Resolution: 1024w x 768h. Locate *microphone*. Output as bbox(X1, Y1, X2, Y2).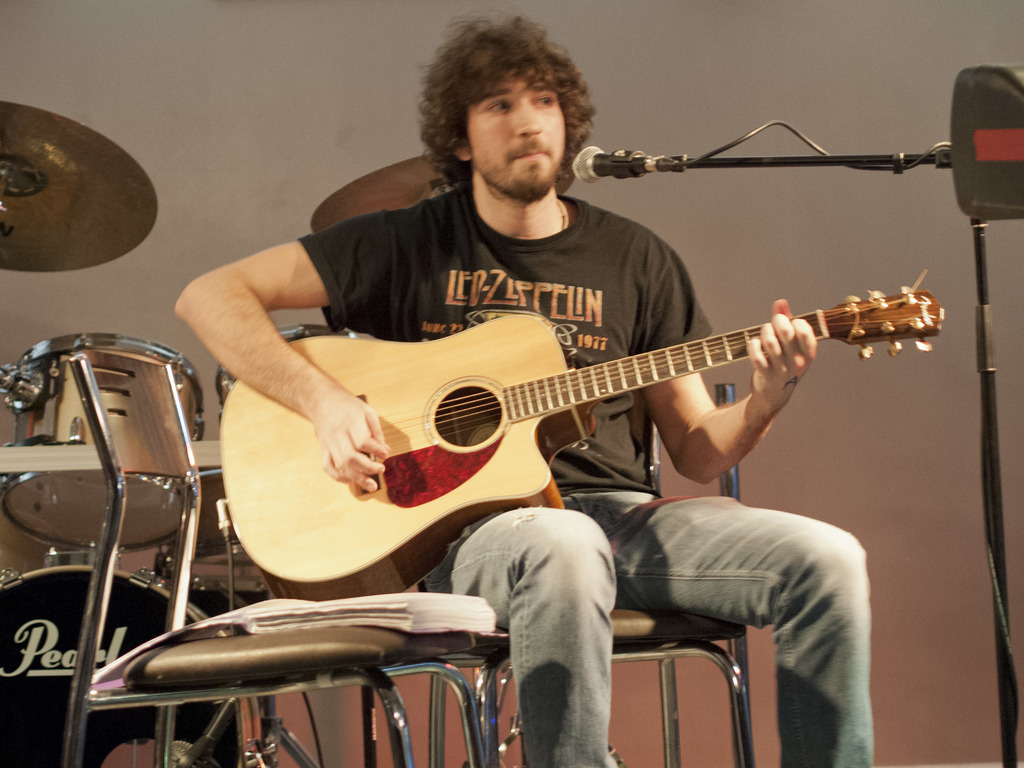
bbox(567, 145, 691, 181).
